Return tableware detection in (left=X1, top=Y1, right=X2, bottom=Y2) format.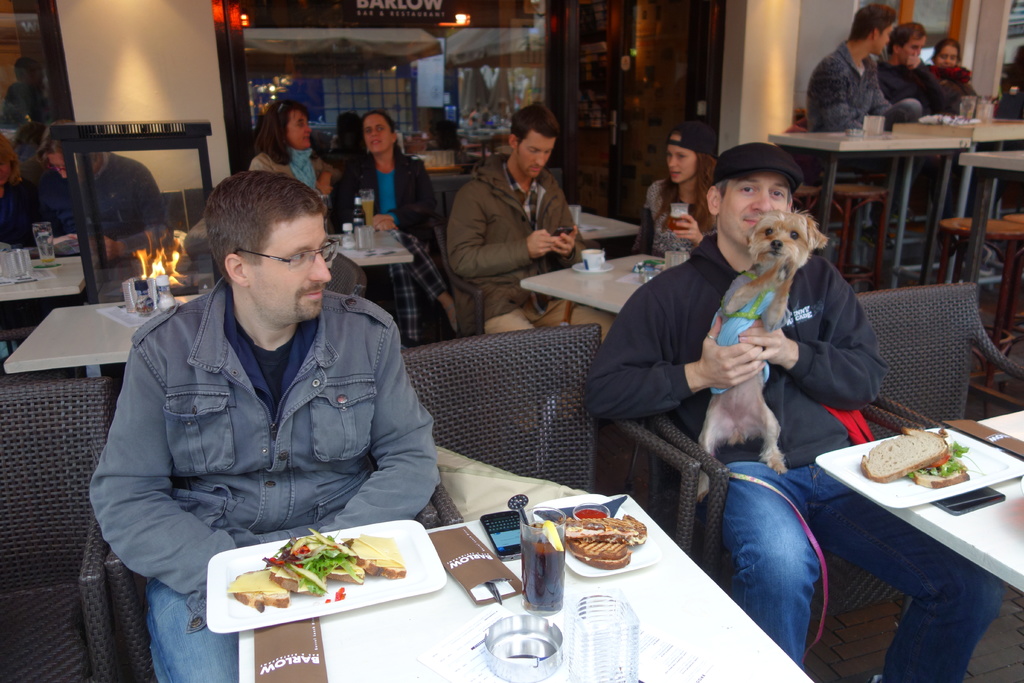
(left=119, top=277, right=143, bottom=311).
